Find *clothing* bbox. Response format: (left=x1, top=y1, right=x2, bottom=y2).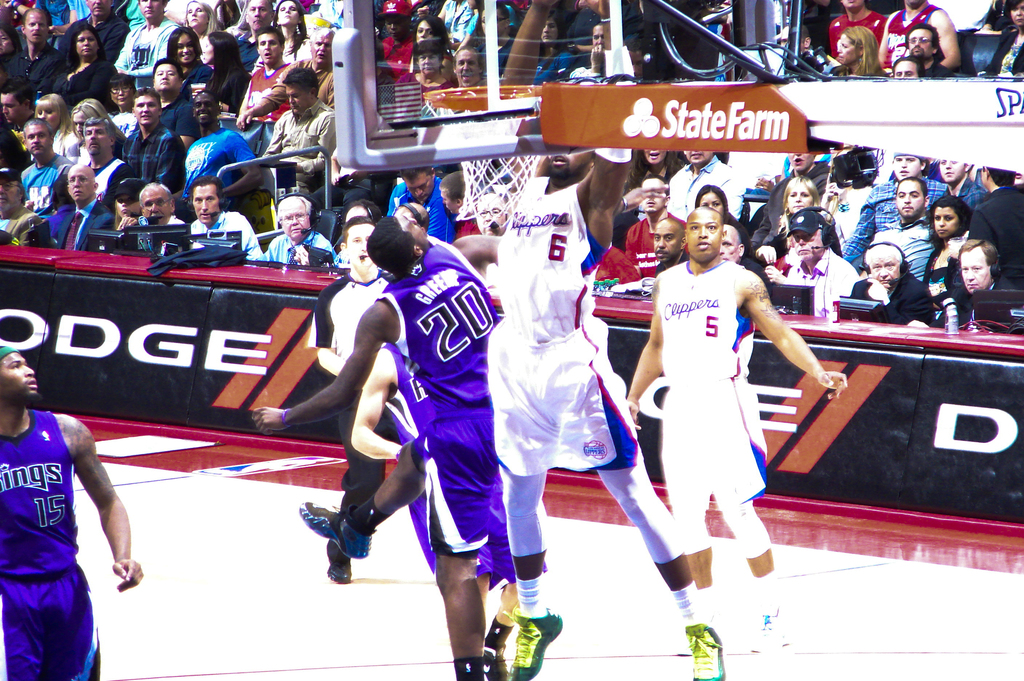
(left=89, top=145, right=133, bottom=196).
